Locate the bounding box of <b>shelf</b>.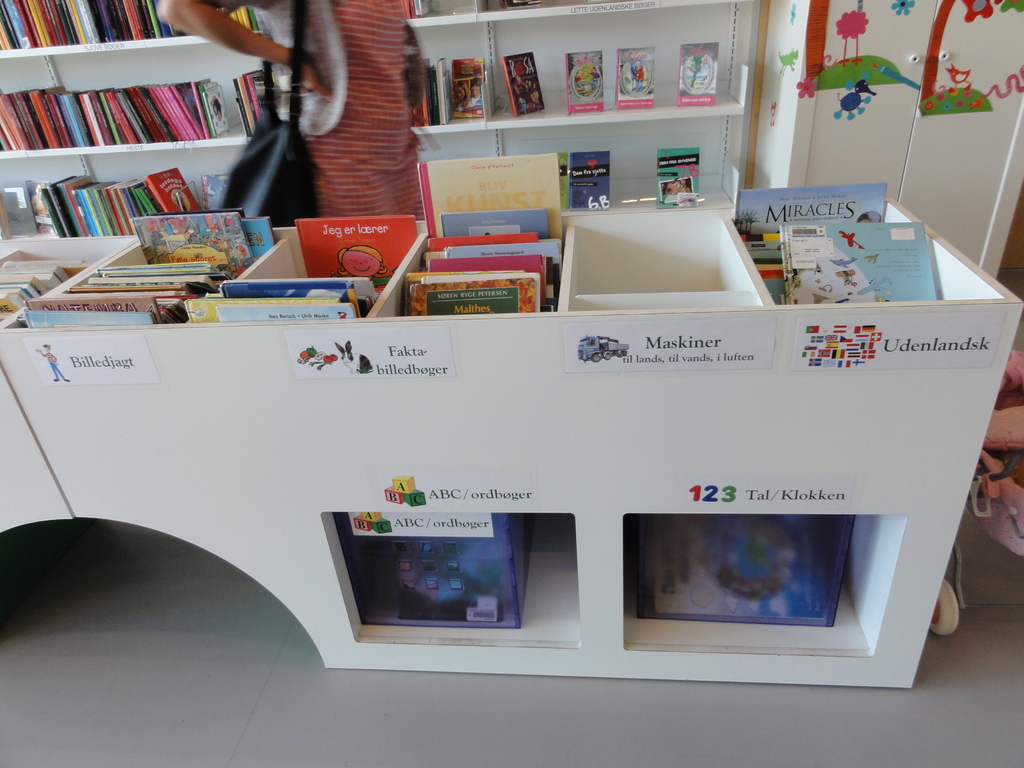
Bounding box: box(397, 0, 730, 26).
